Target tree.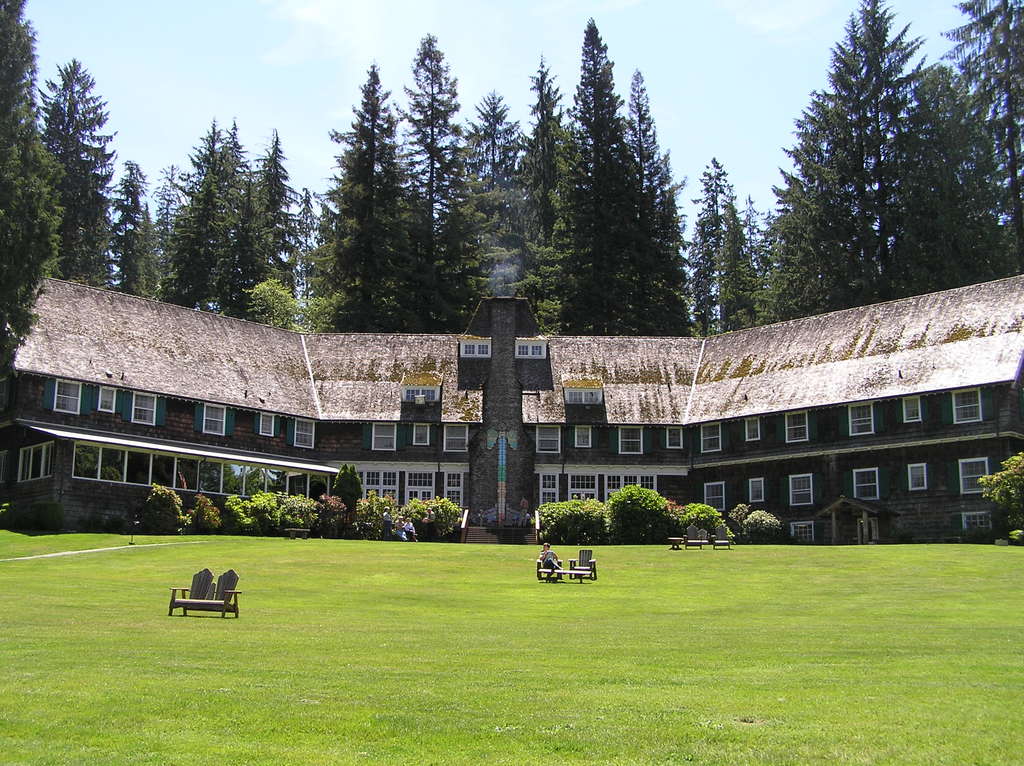
Target region: bbox=[150, 160, 193, 313].
